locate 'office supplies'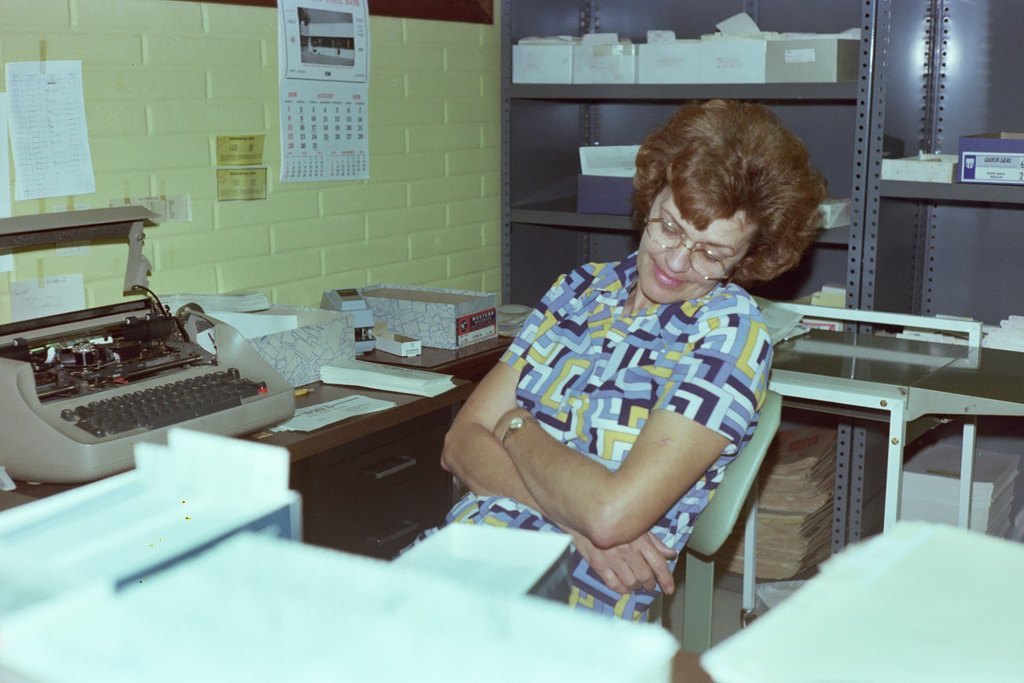
708 526 1020 682
